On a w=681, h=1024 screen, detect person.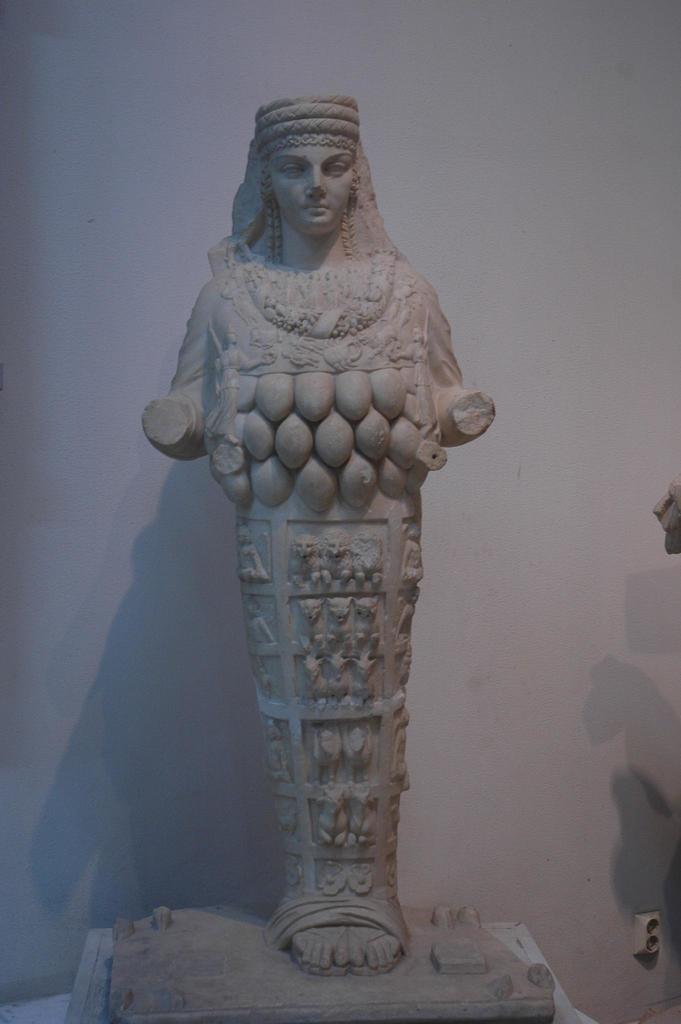
263/717/289/778.
